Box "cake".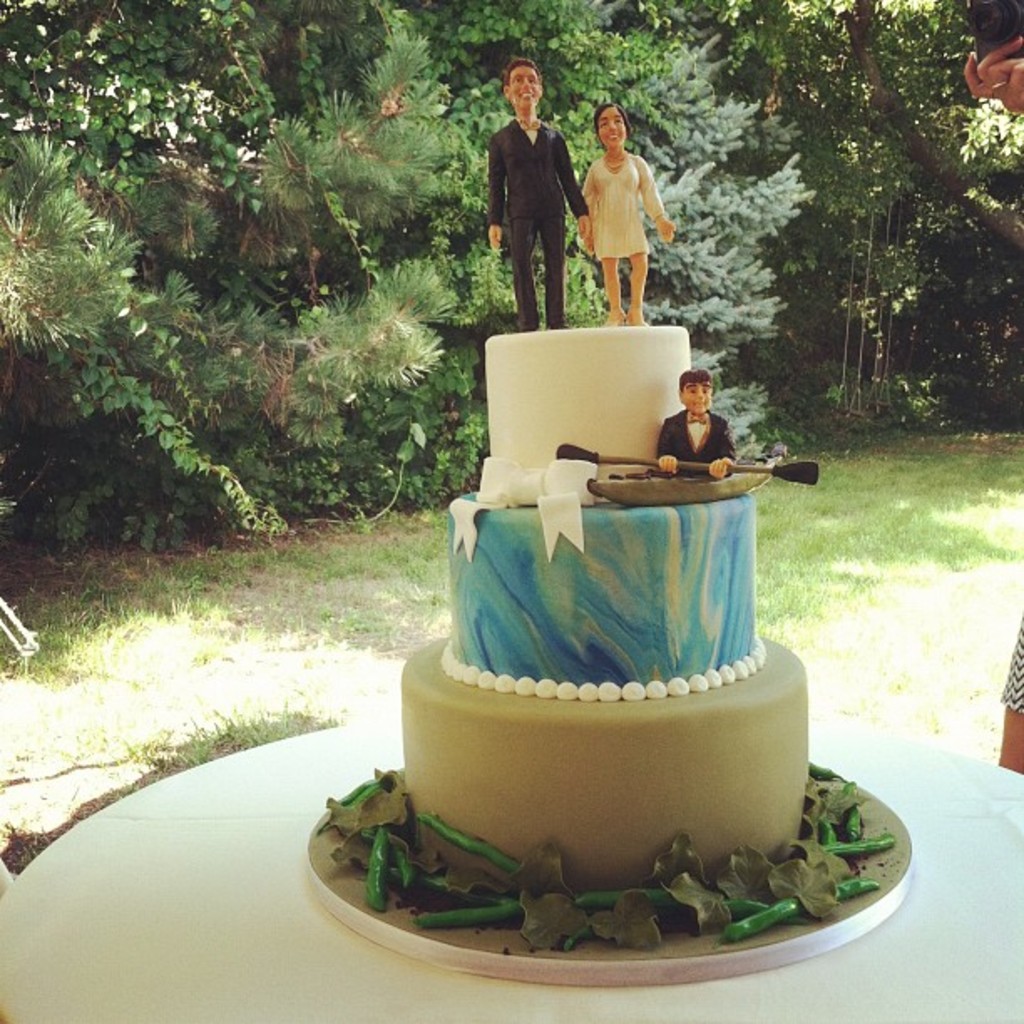
[398, 328, 806, 920].
